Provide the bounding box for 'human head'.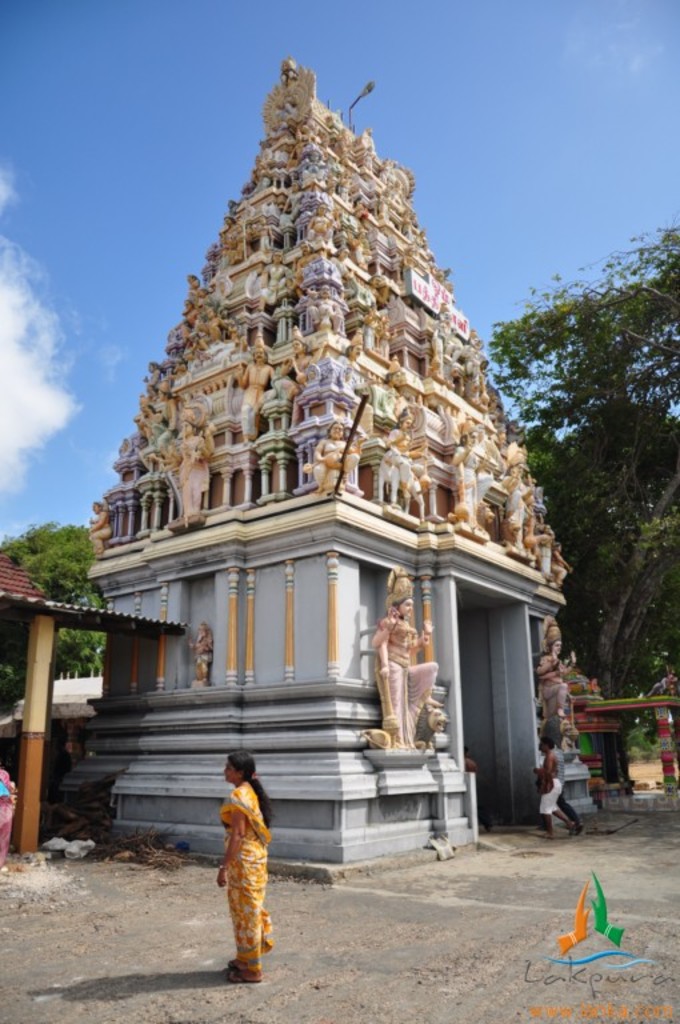
box(349, 347, 365, 361).
